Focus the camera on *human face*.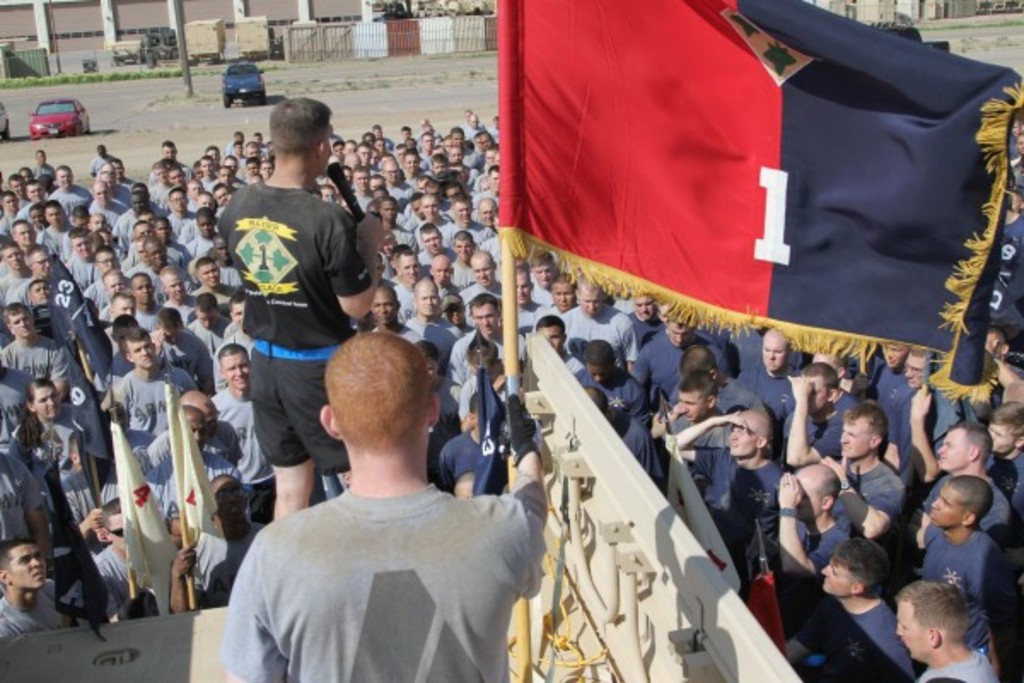
Focus region: (128,188,150,220).
